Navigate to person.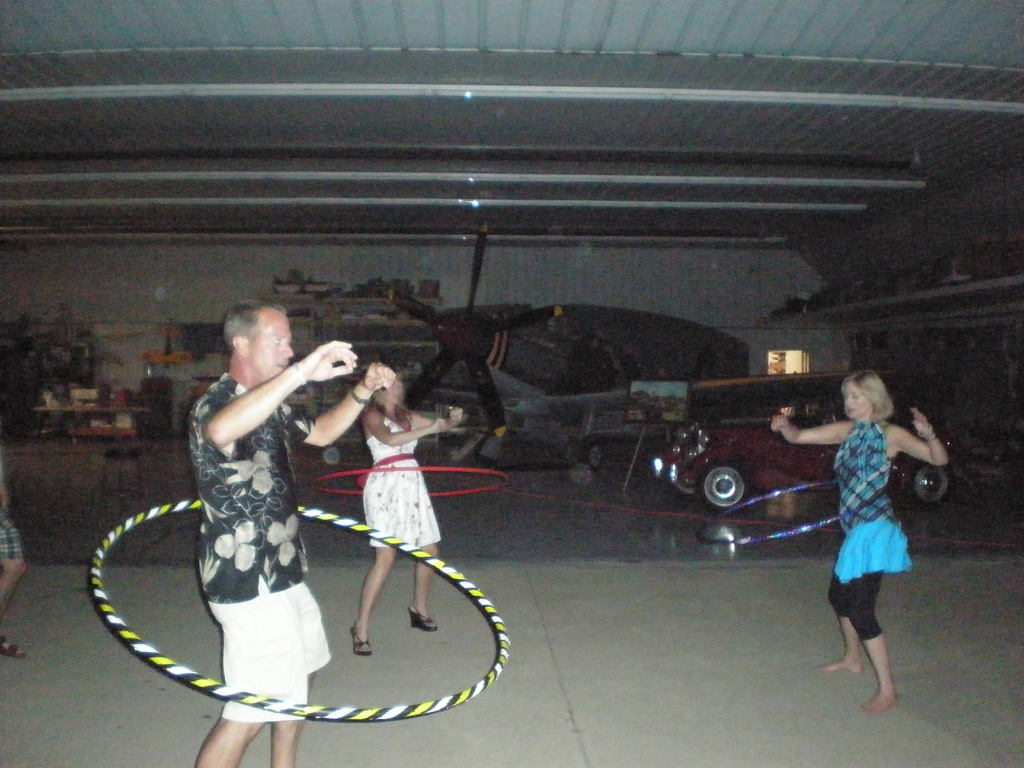
Navigation target: Rect(768, 366, 948, 711).
